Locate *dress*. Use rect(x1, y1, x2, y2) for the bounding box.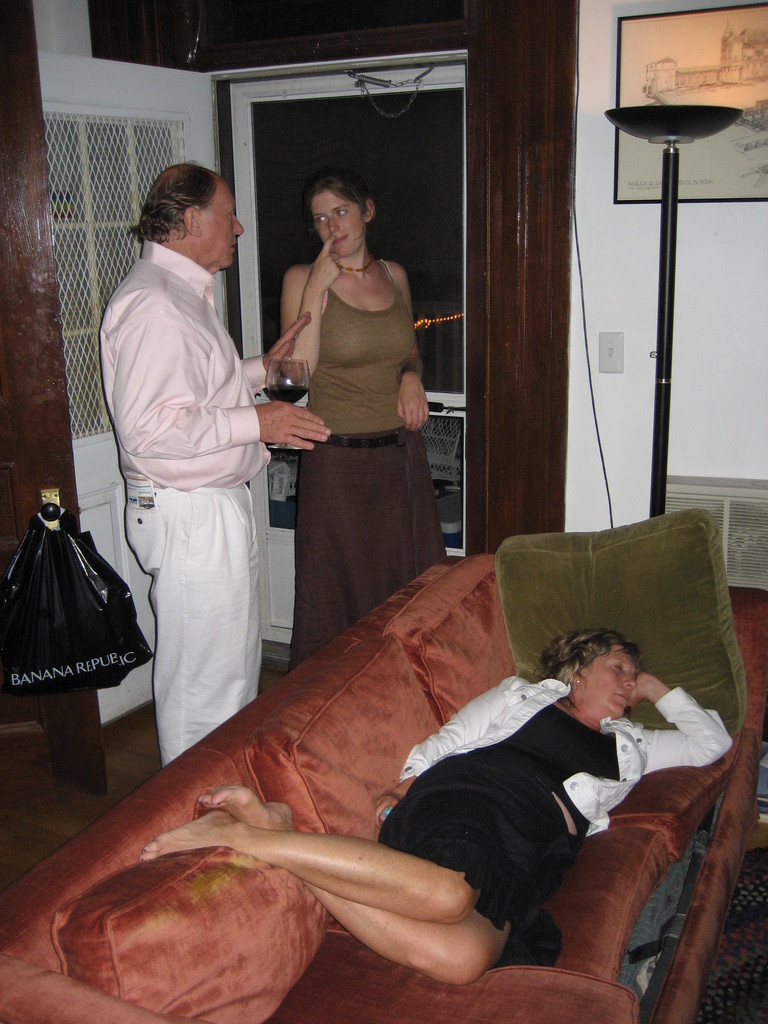
rect(378, 702, 623, 972).
